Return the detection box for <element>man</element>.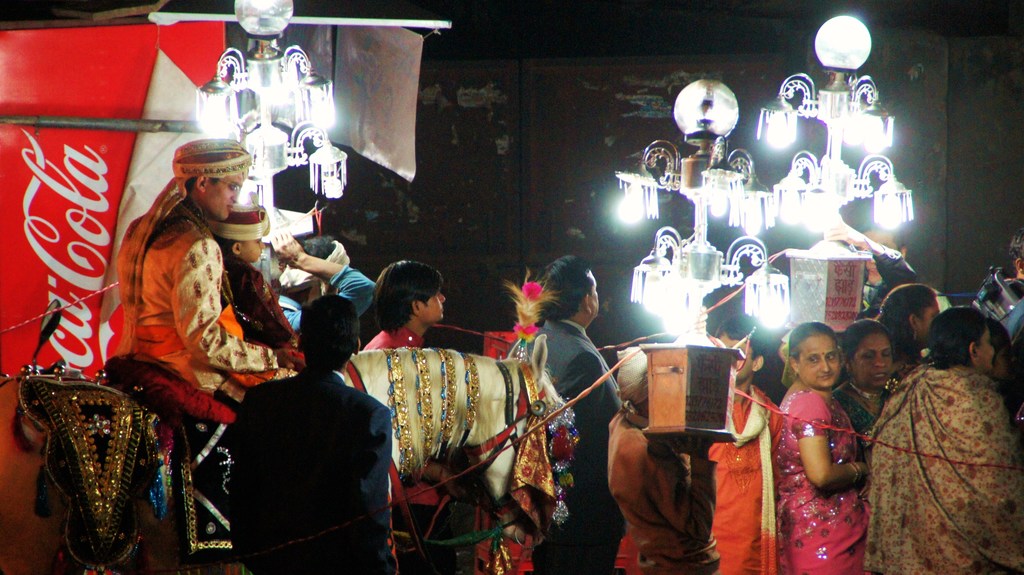
Rect(361, 255, 451, 348).
